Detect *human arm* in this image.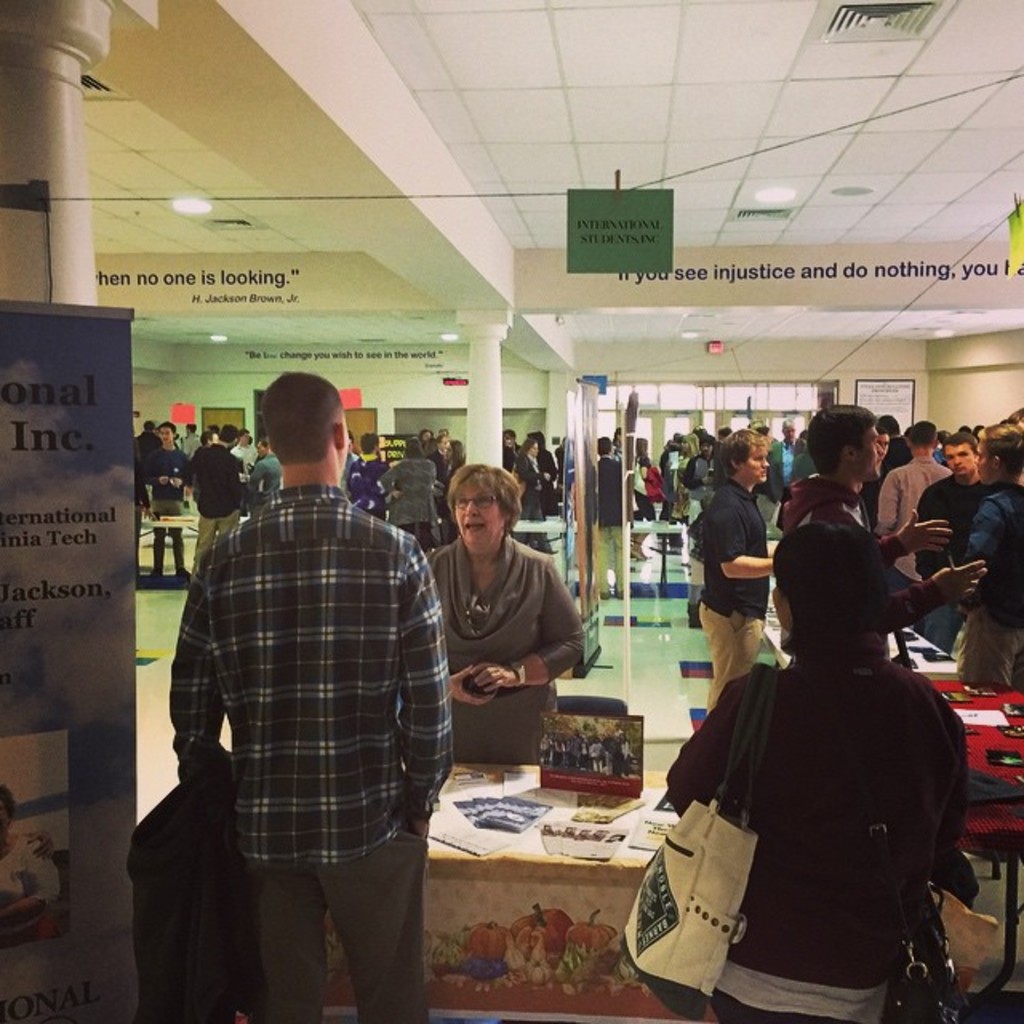
Detection: 954 509 992 592.
